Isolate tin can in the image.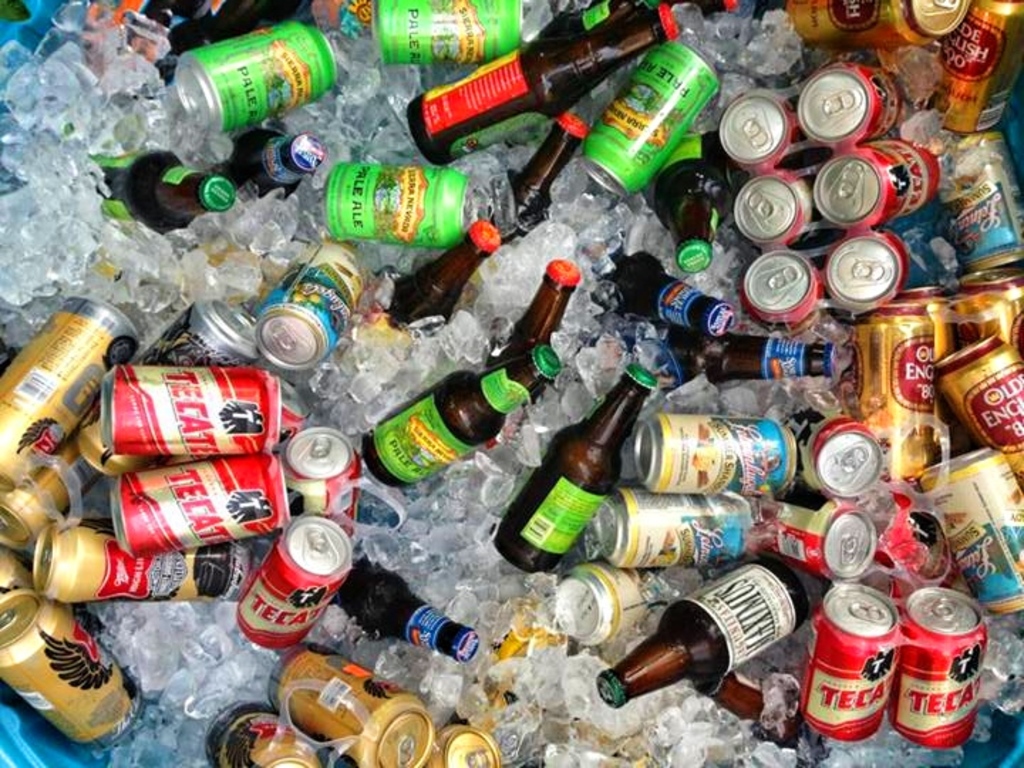
Isolated region: Rect(752, 481, 885, 589).
